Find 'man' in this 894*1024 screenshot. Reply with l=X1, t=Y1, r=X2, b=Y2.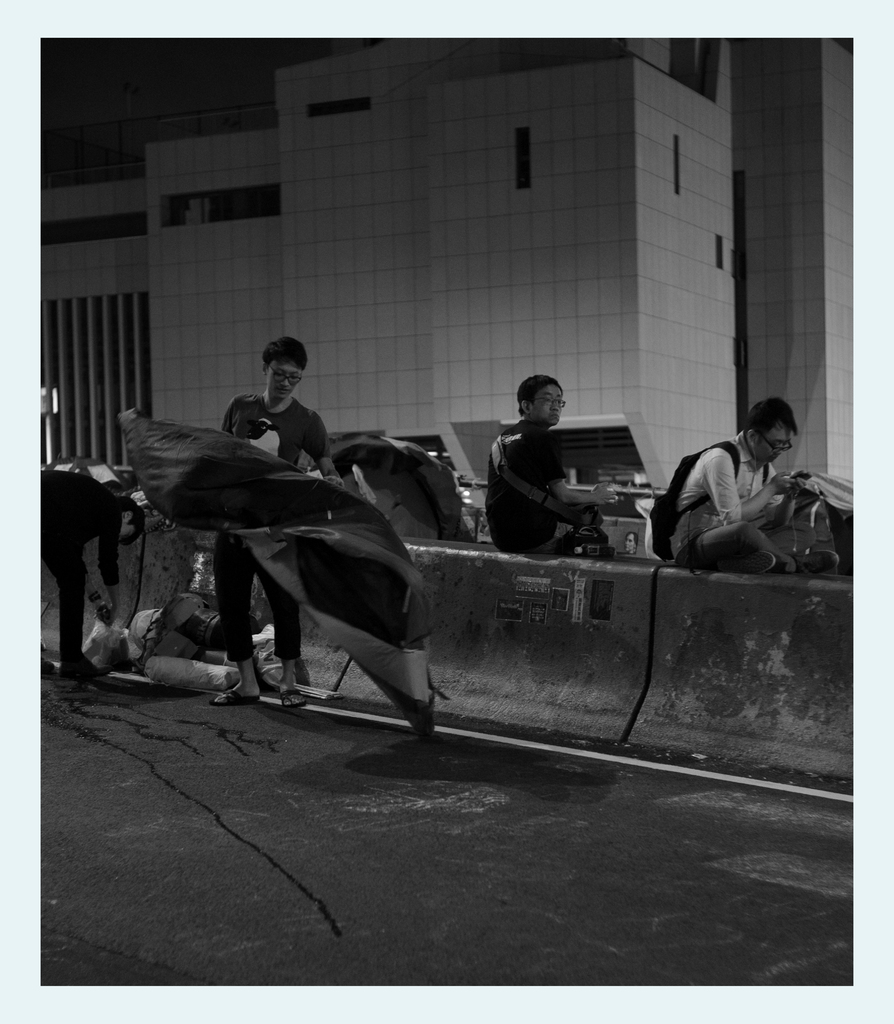
l=475, t=371, r=630, b=552.
